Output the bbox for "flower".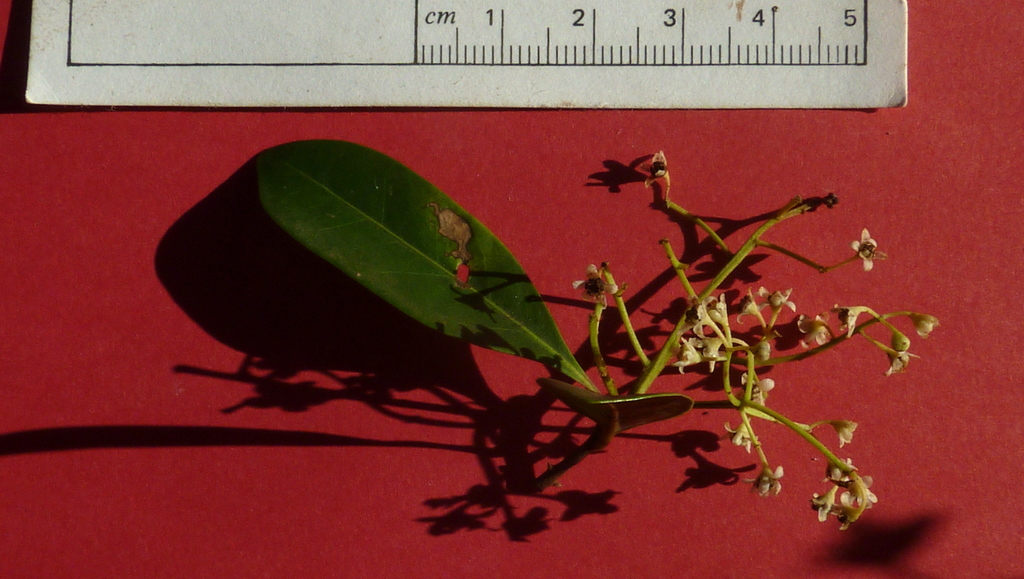
829, 420, 856, 445.
